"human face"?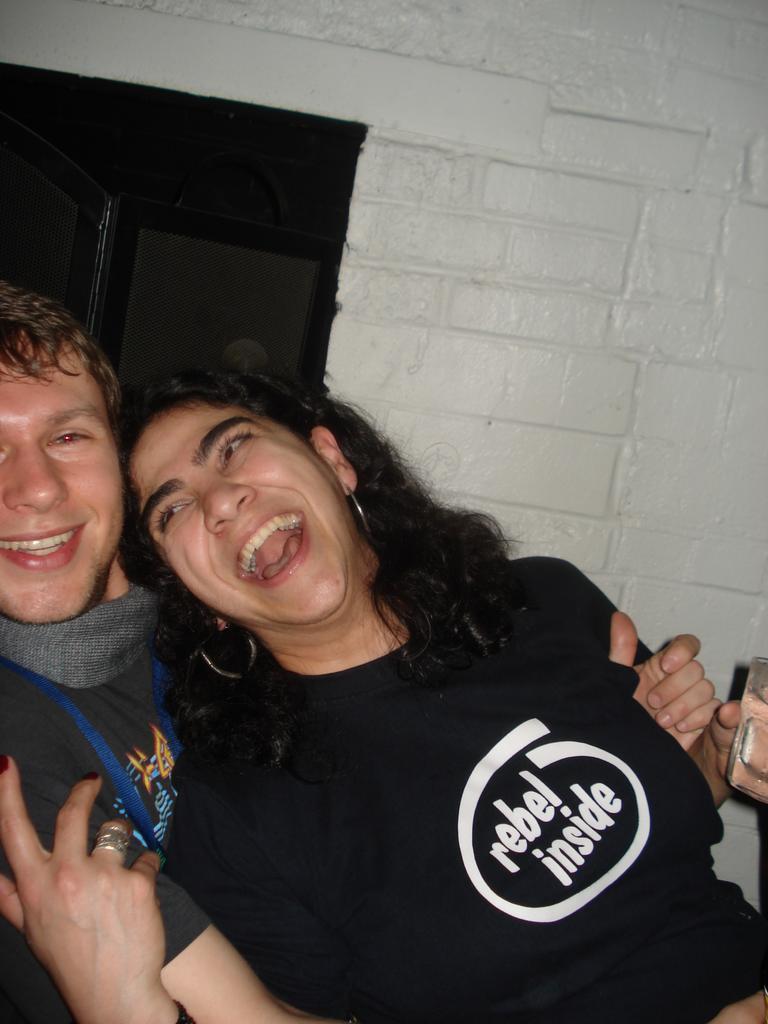
[x1=0, y1=347, x2=128, y2=620]
